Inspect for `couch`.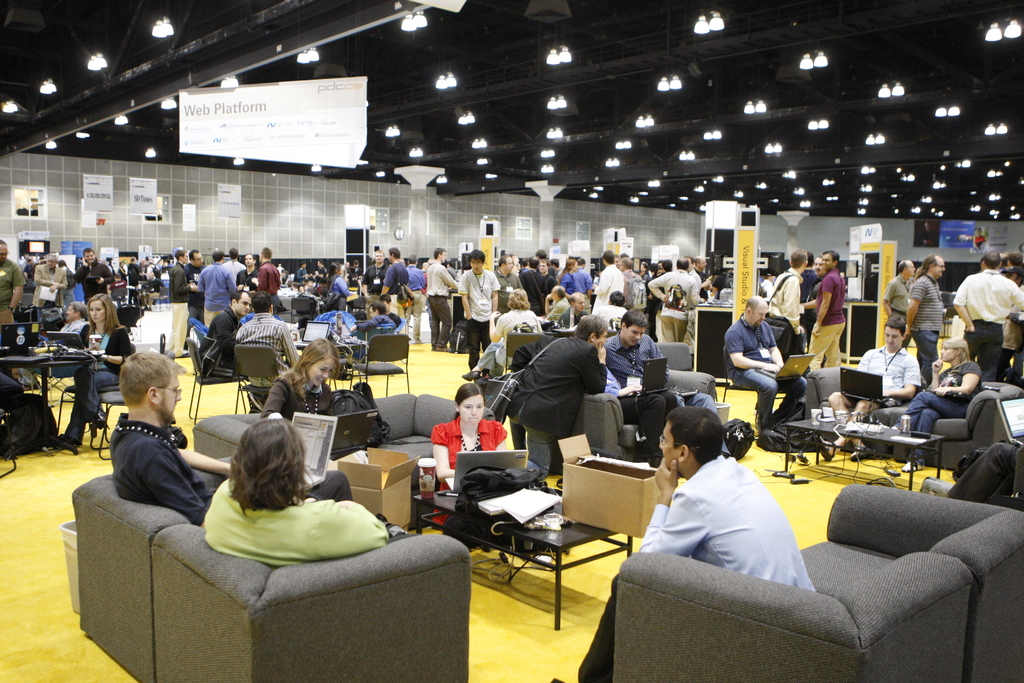
Inspection: <region>798, 366, 1023, 475</region>.
